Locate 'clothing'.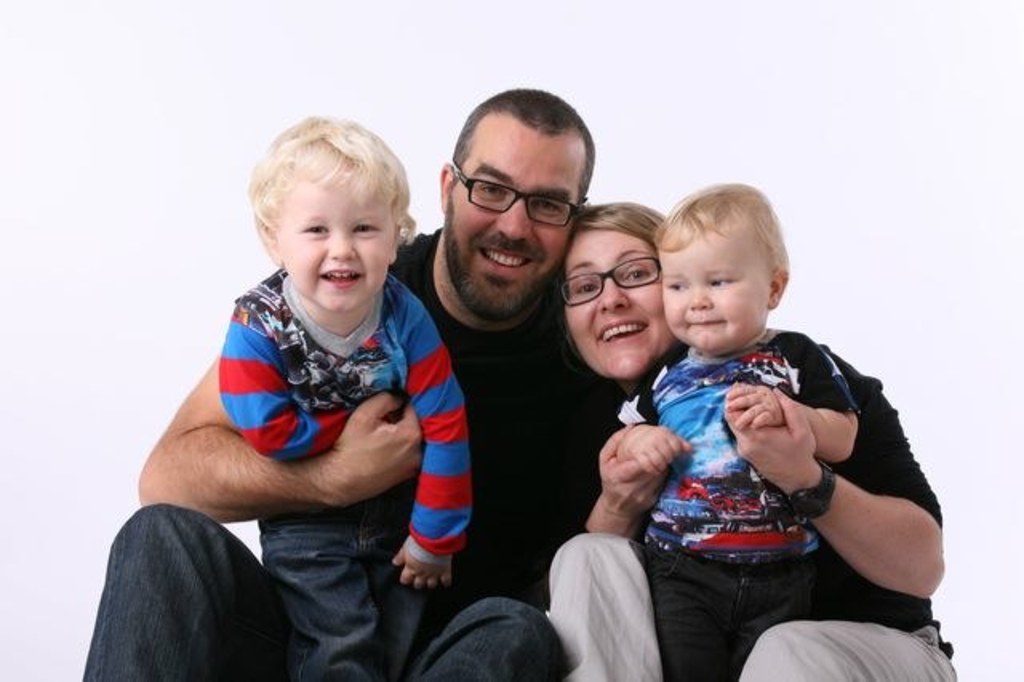
Bounding box: x1=523, y1=343, x2=962, y2=680.
